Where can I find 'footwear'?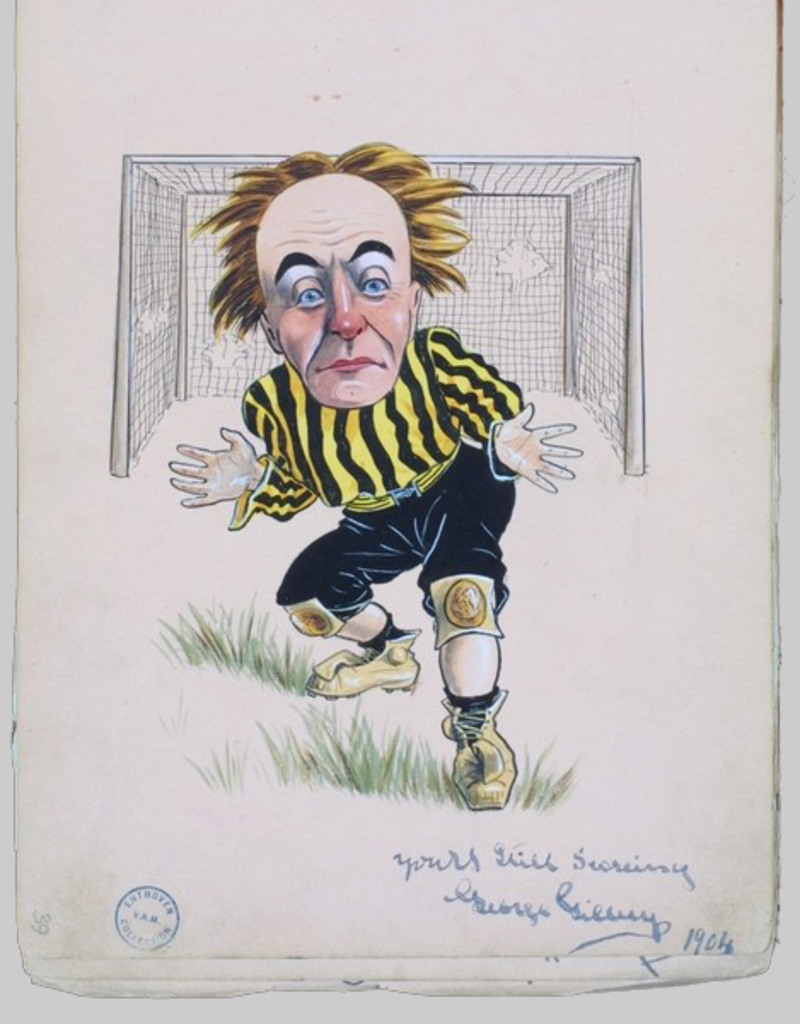
You can find it at crop(433, 696, 530, 821).
